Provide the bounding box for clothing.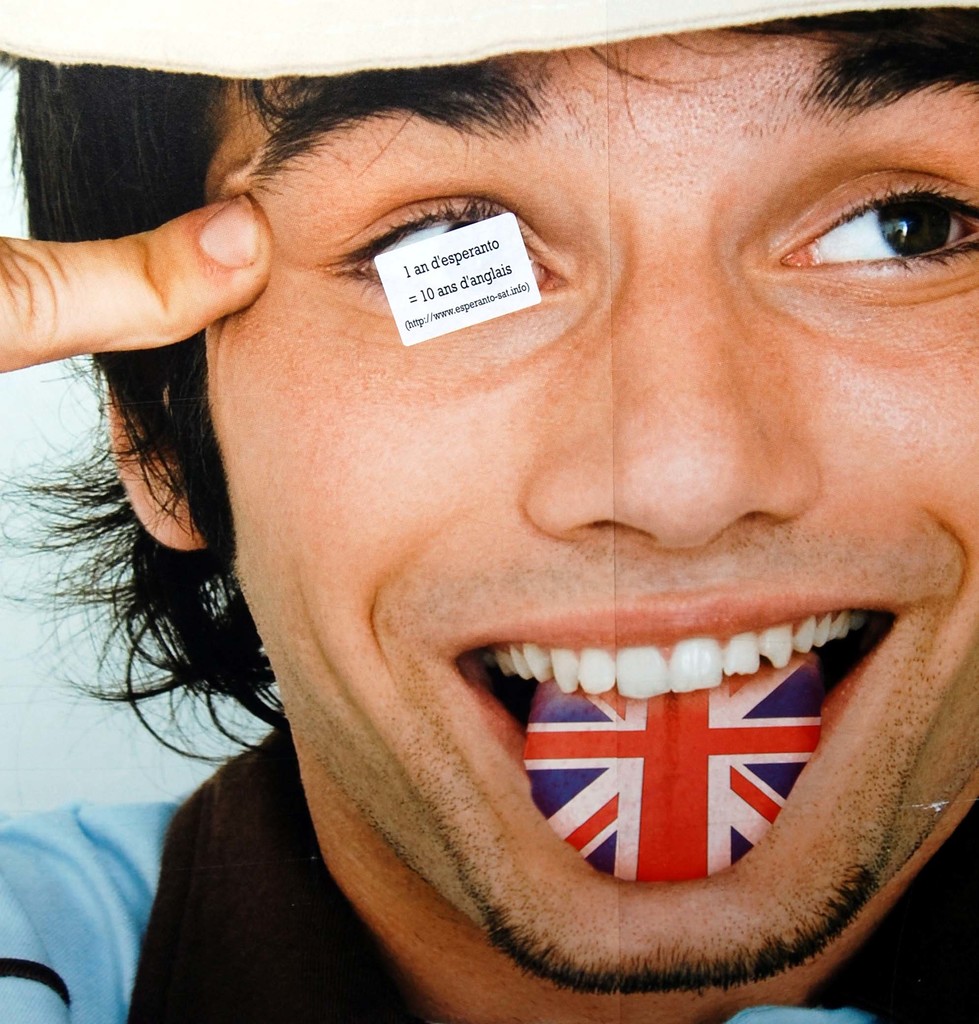
pyautogui.locateOnScreen(0, 725, 978, 1023).
